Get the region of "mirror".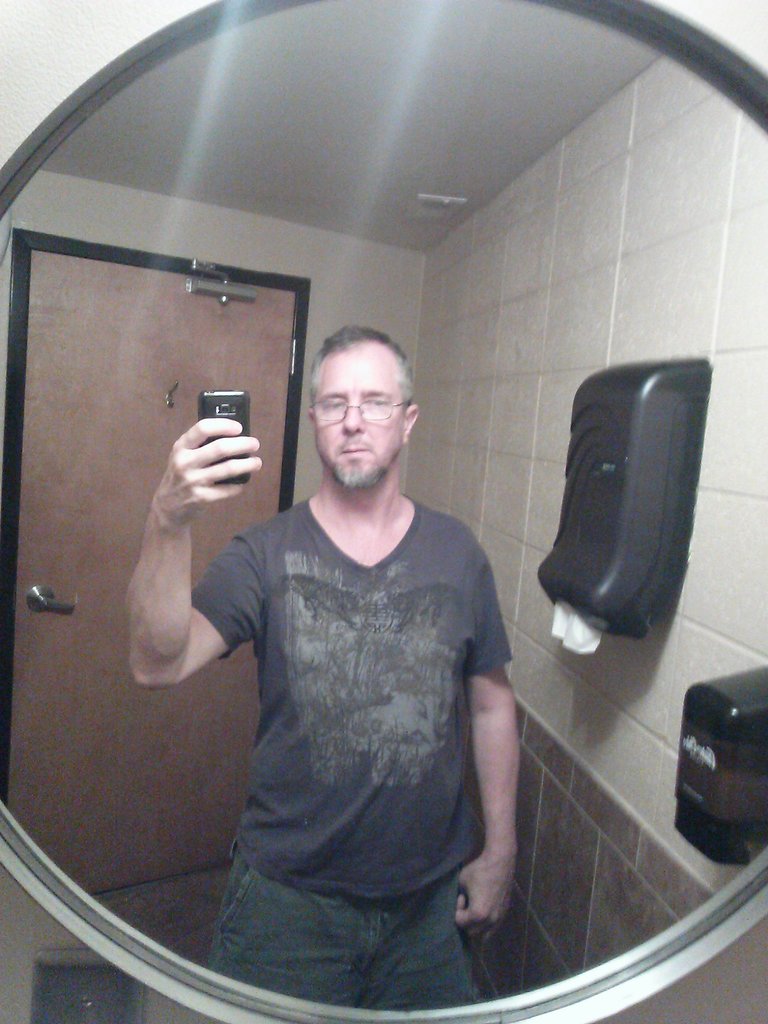
0/0/767/1011.
